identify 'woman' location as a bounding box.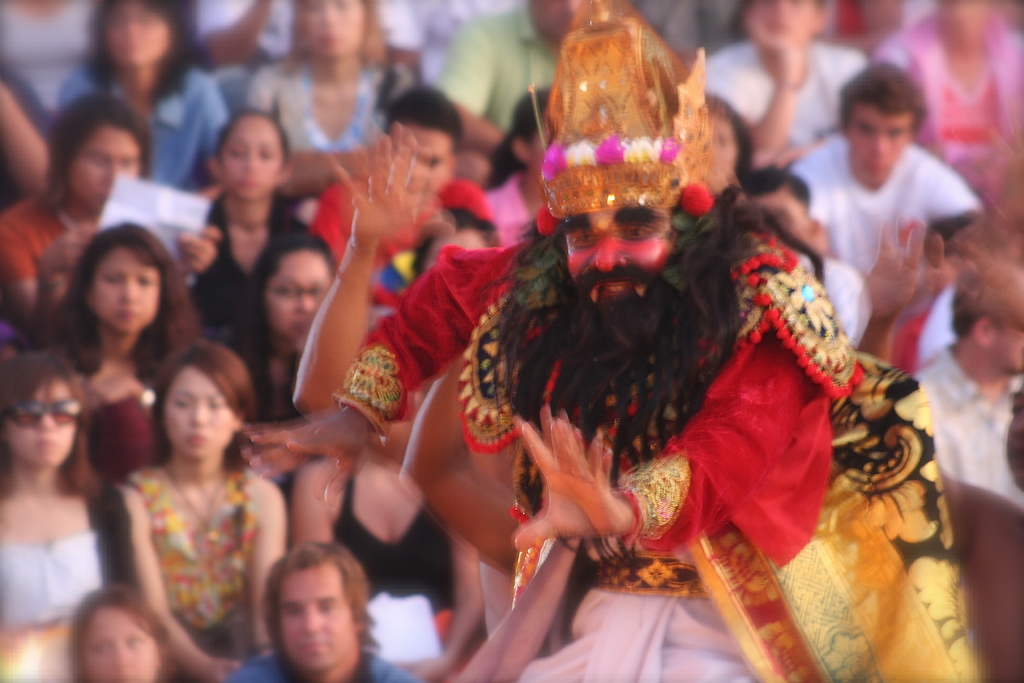
[x1=51, y1=0, x2=220, y2=205].
